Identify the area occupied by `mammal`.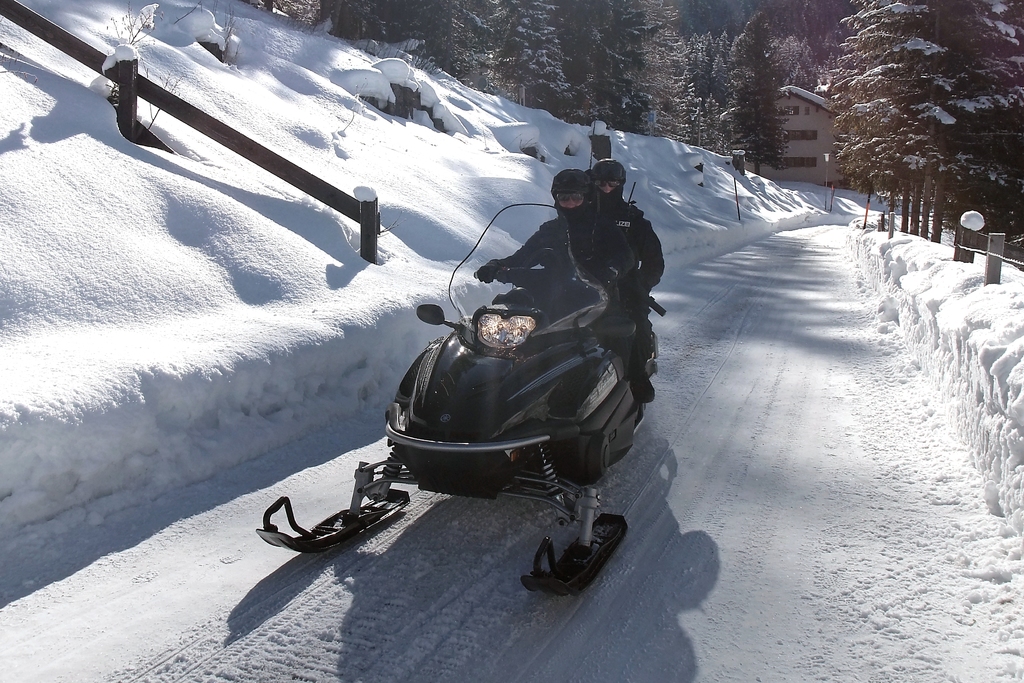
Area: bbox=(536, 160, 673, 404).
